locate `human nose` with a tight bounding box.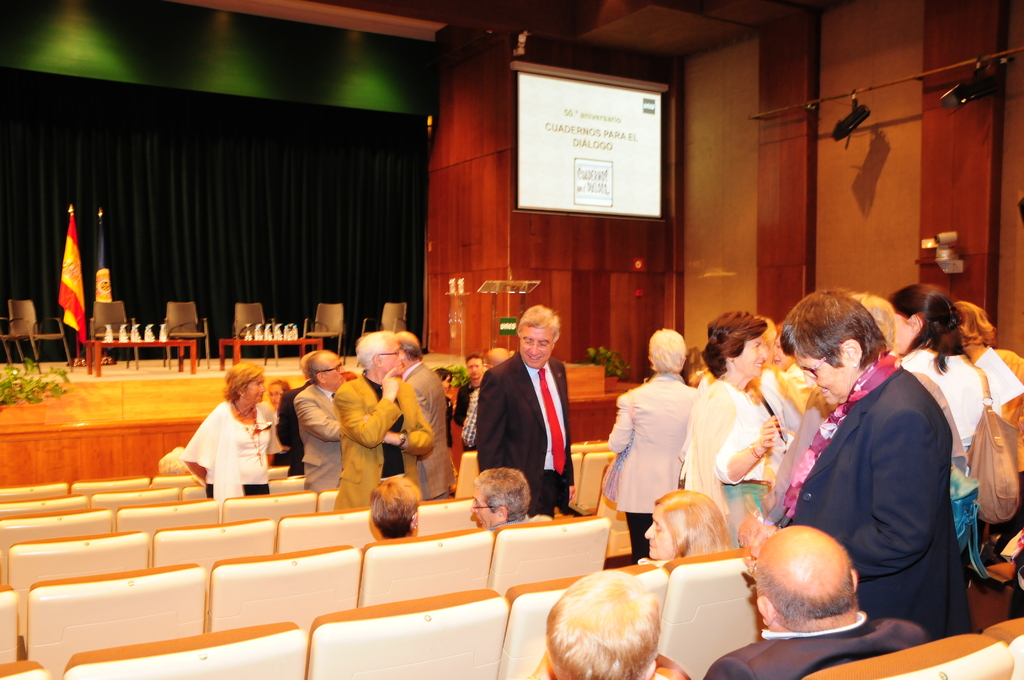
(x1=400, y1=348, x2=406, y2=359).
